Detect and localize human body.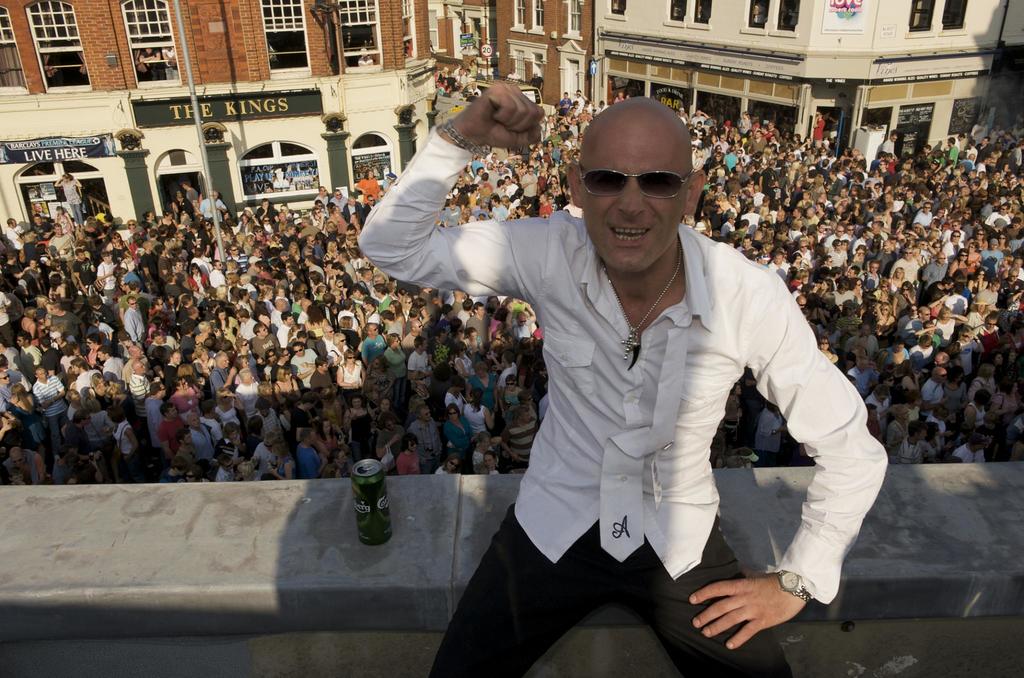
Localized at region(460, 191, 468, 204).
